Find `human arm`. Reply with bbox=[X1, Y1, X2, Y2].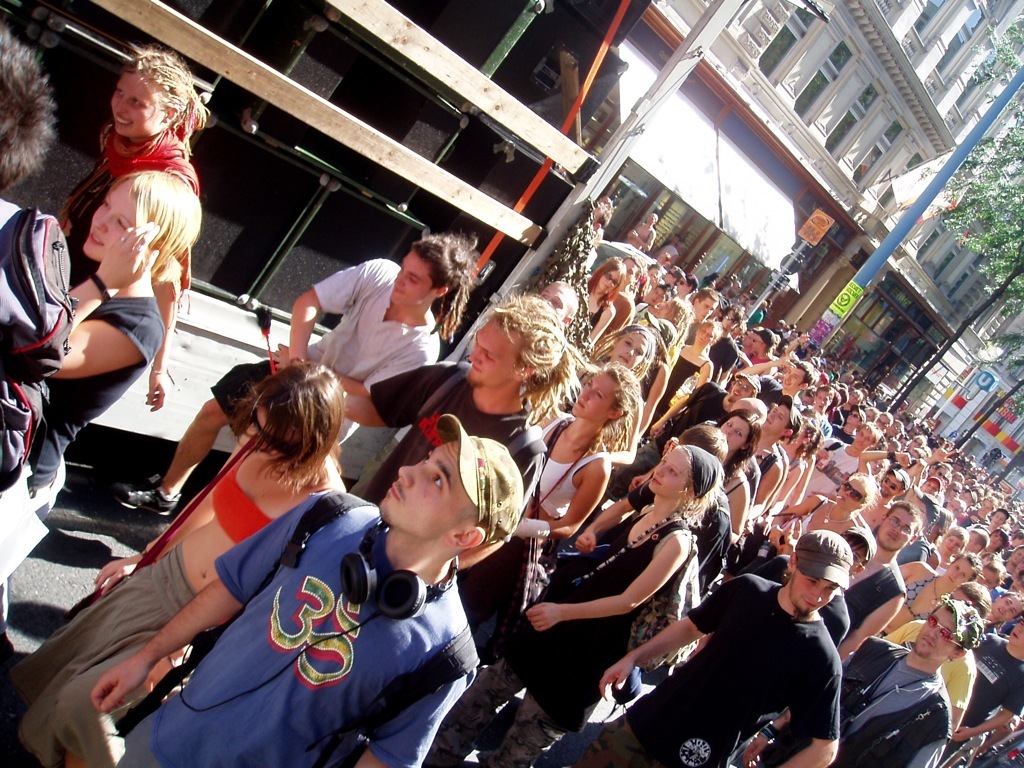
bbox=[816, 443, 846, 461].
